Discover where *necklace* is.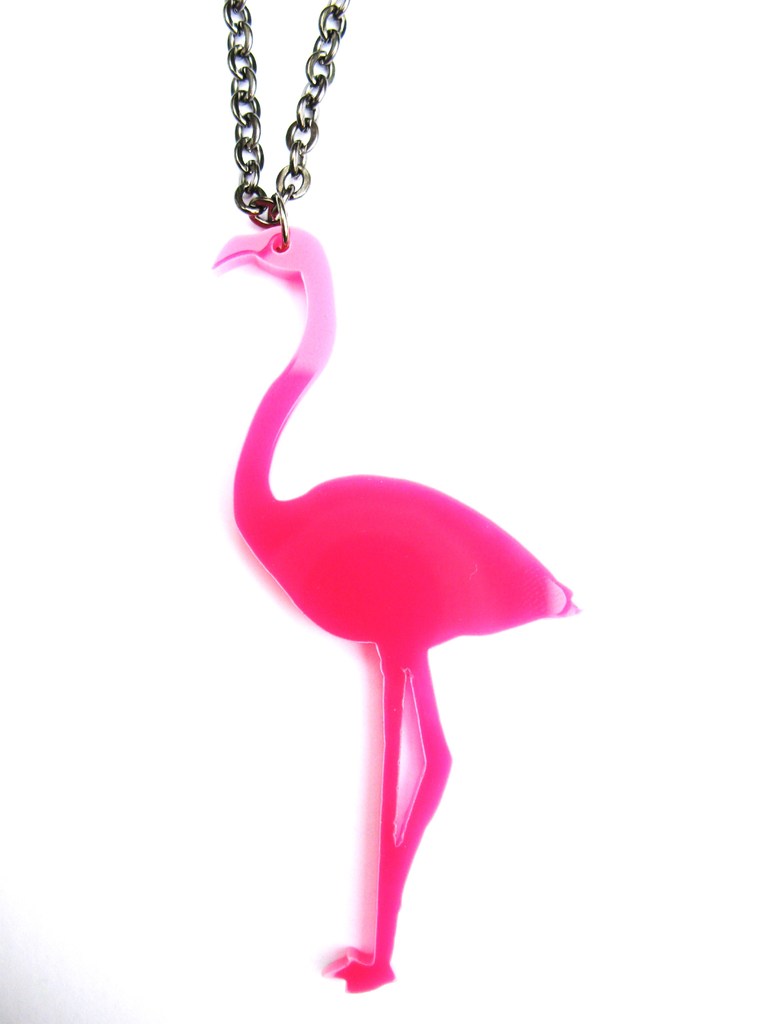
Discovered at [220,1,586,1000].
